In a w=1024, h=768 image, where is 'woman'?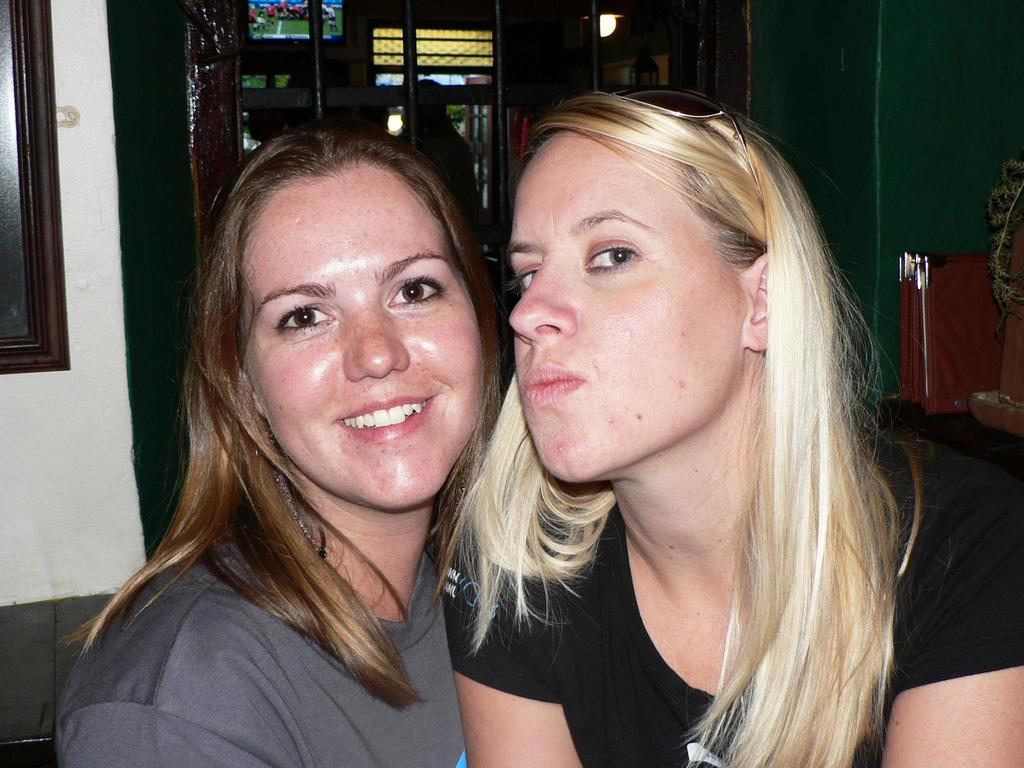
<region>433, 89, 1023, 767</region>.
